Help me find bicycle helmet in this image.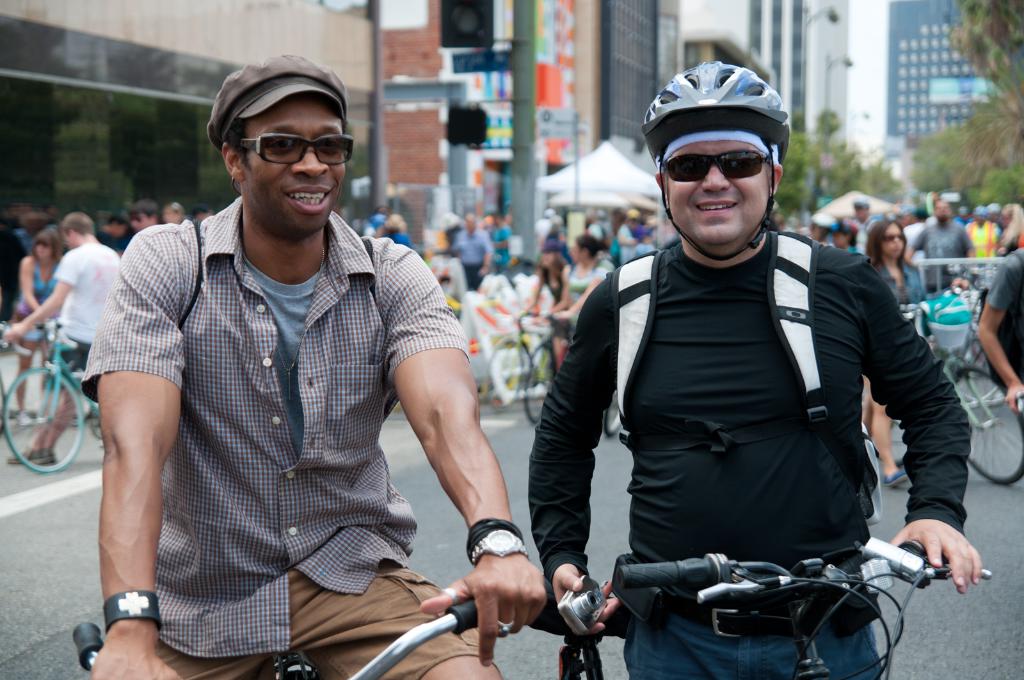
Found it: 640:56:781:150.
